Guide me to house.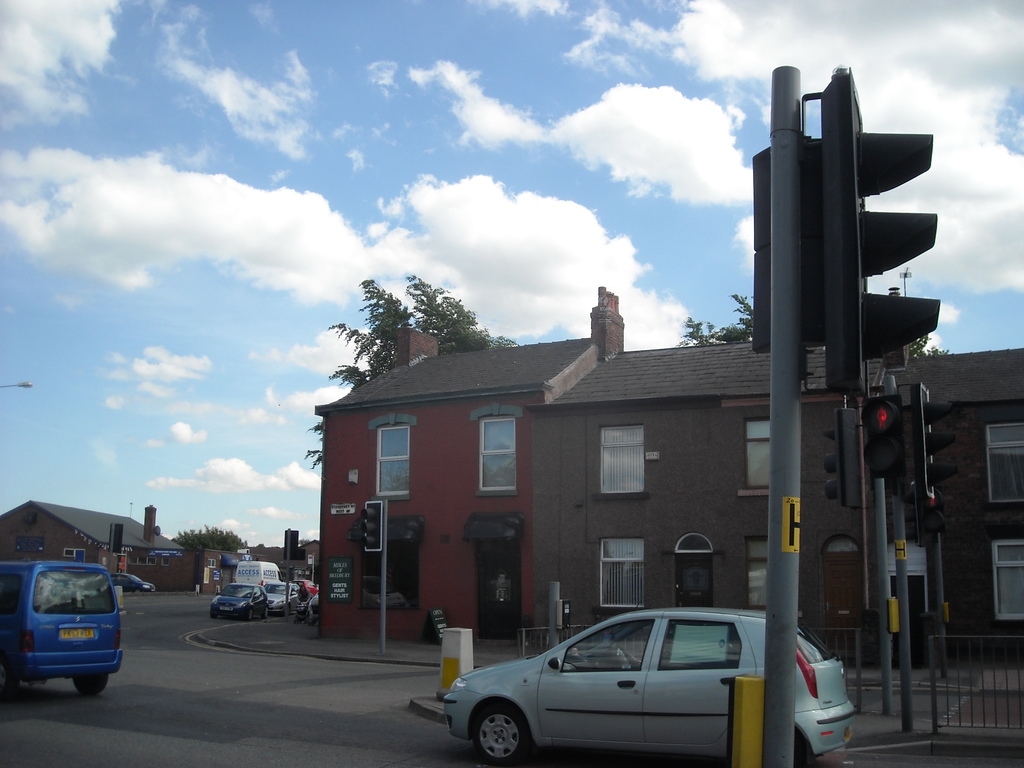
Guidance: BBox(313, 323, 608, 652).
